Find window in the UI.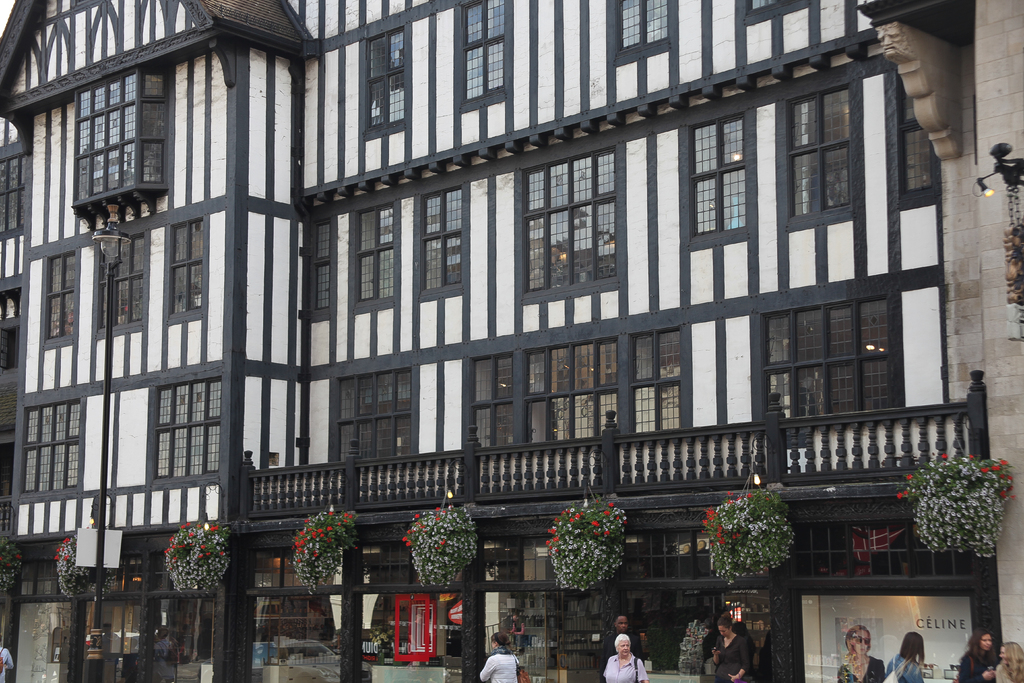
UI element at [604,0,686,72].
